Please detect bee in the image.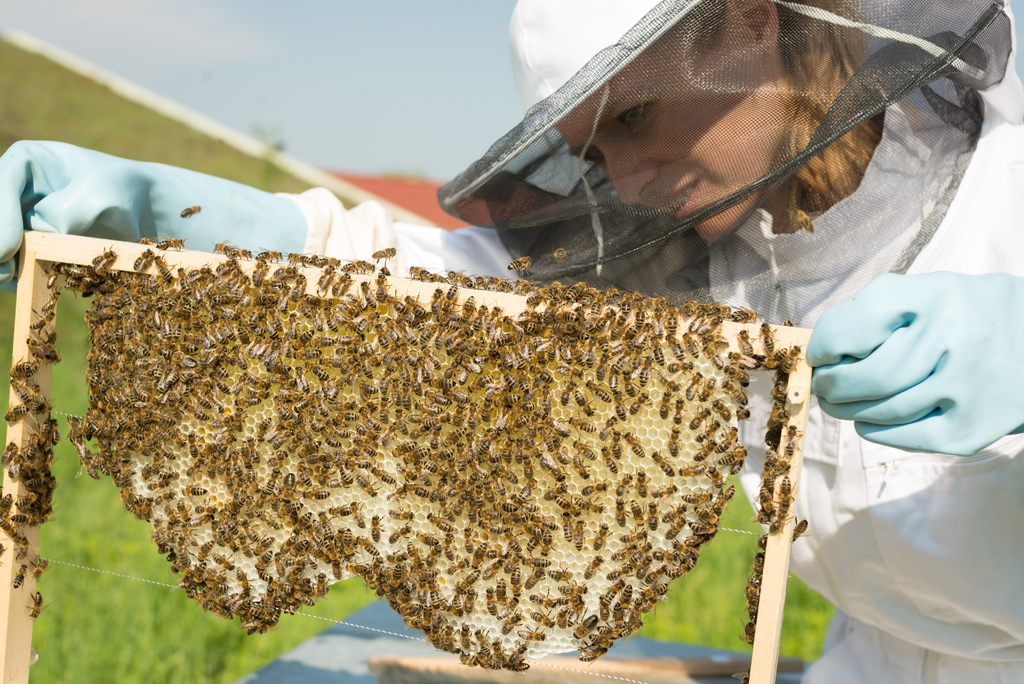
left=196, top=322, right=214, bottom=403.
